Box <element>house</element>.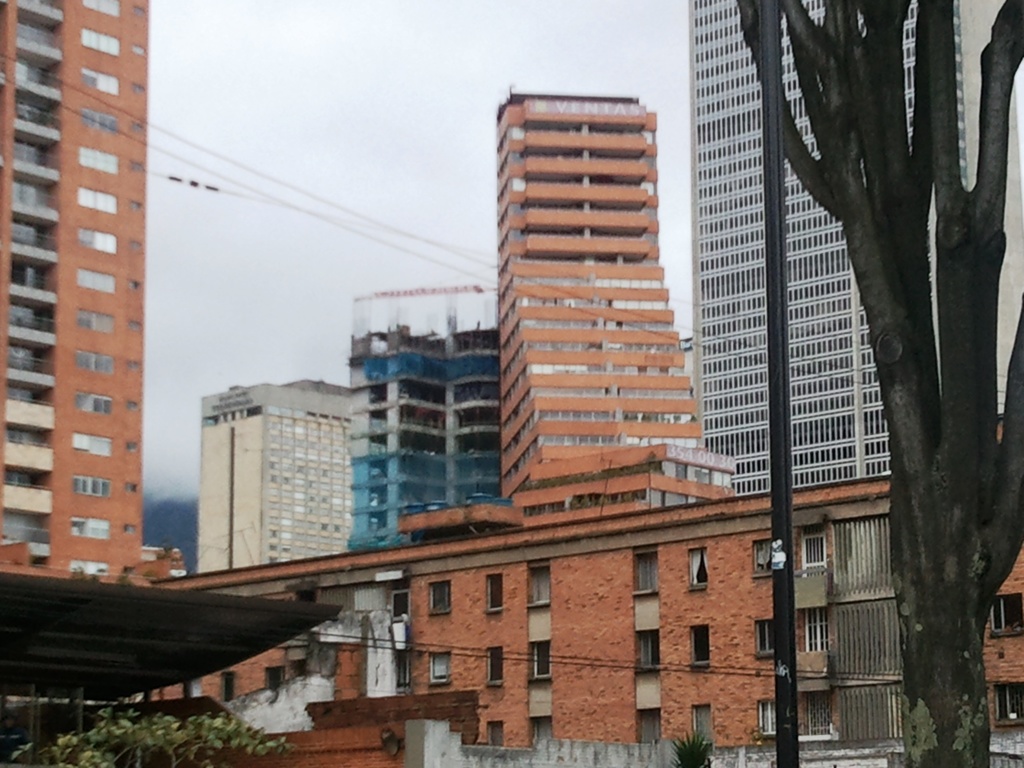
locate(349, 338, 536, 543).
